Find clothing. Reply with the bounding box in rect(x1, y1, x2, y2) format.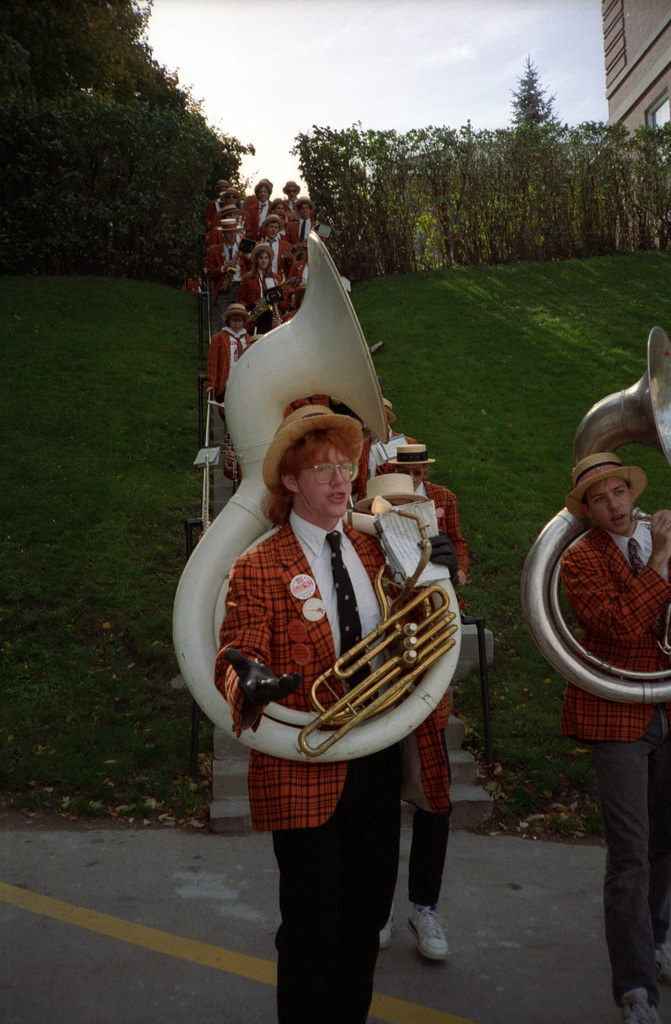
rect(345, 473, 464, 905).
